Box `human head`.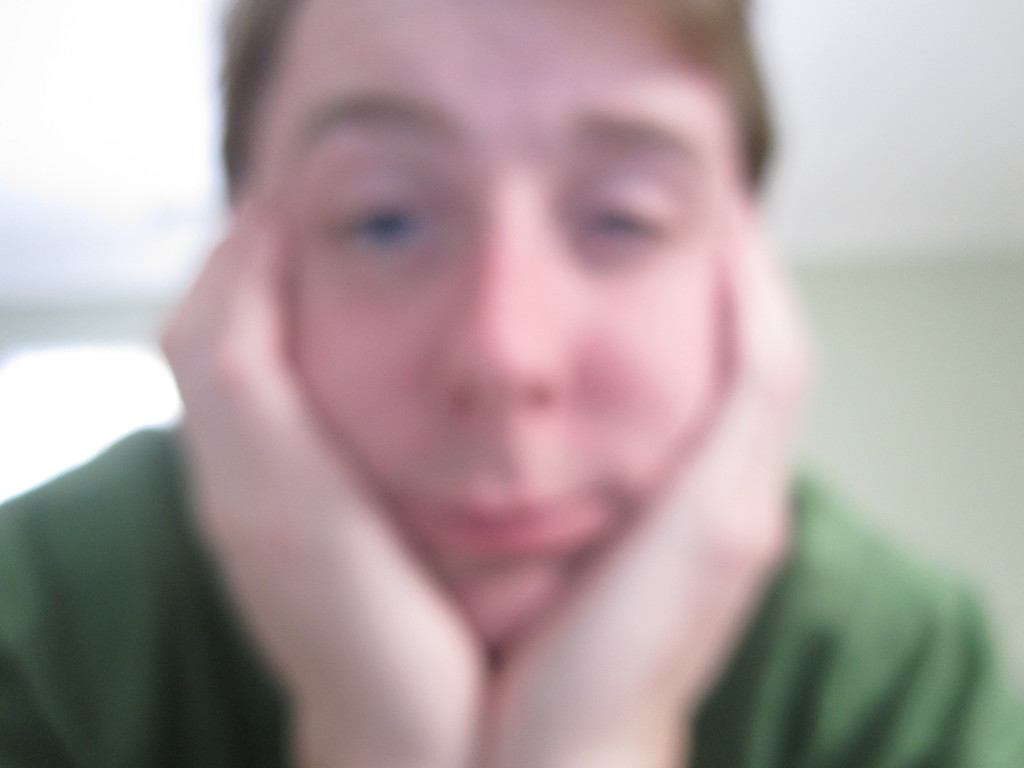
{"left": 184, "top": 67, "right": 808, "bottom": 694}.
